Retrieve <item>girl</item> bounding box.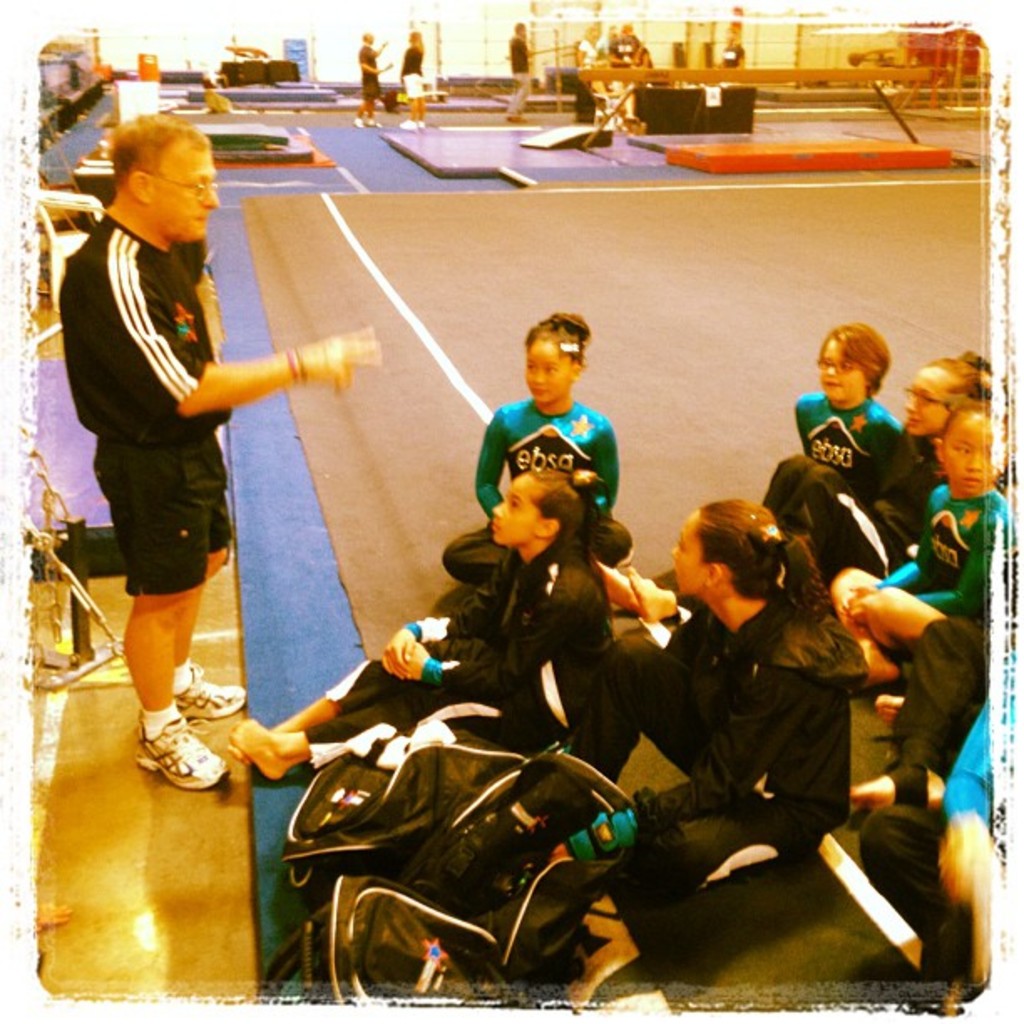
Bounding box: (x1=569, y1=497, x2=872, y2=919).
